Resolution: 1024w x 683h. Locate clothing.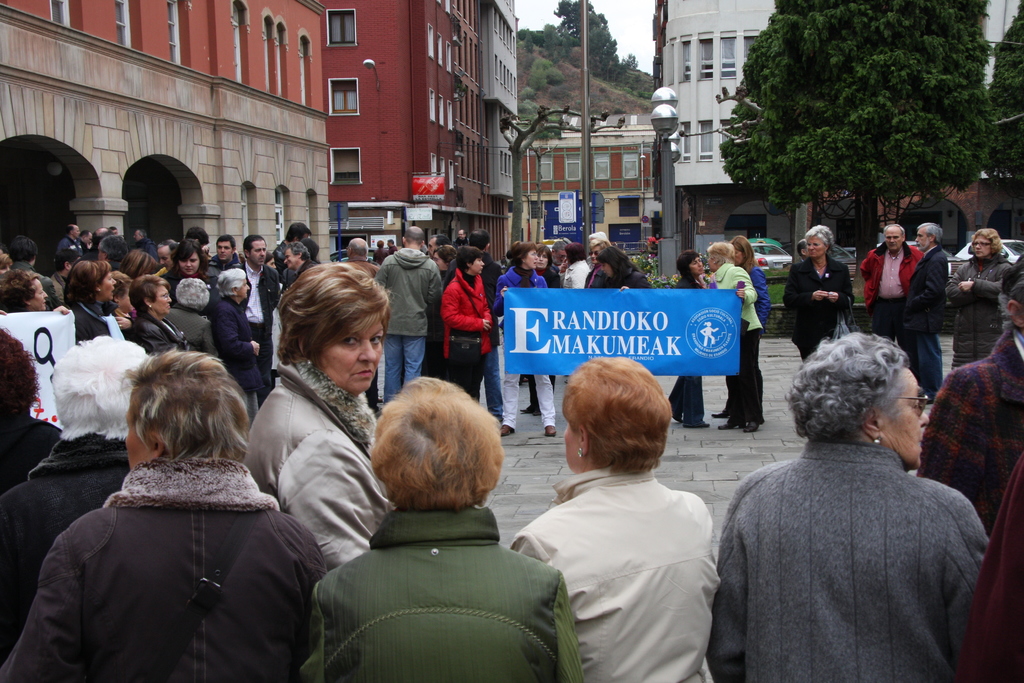
detection(748, 263, 768, 317).
